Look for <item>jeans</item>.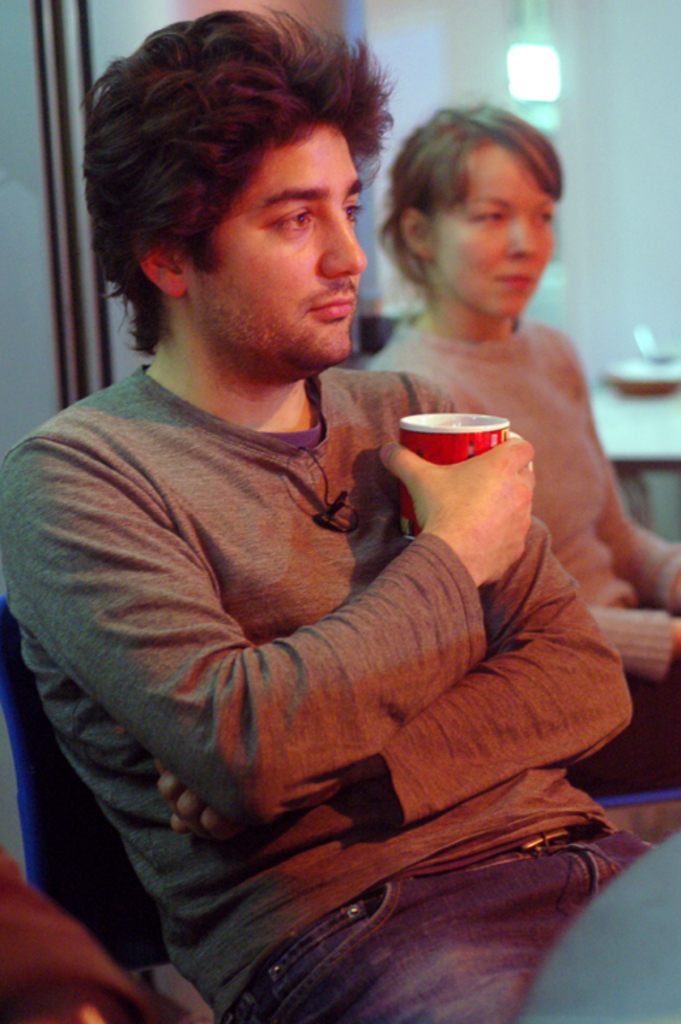
Found: region(207, 816, 664, 1023).
